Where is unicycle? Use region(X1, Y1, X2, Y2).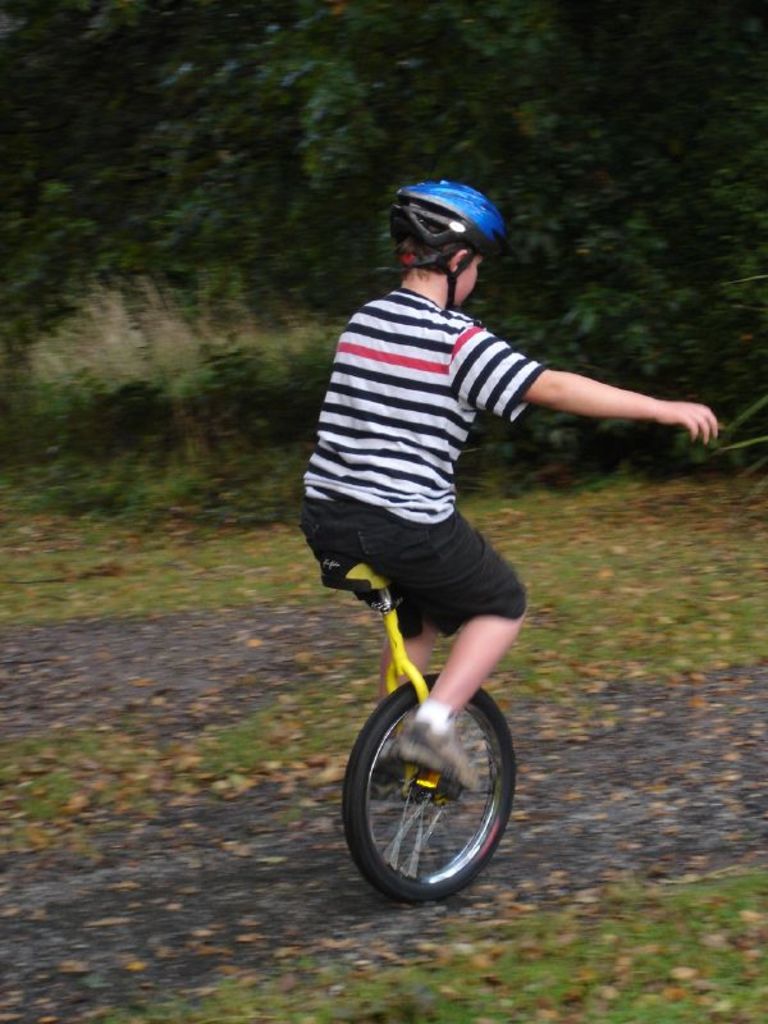
region(323, 540, 517, 913).
